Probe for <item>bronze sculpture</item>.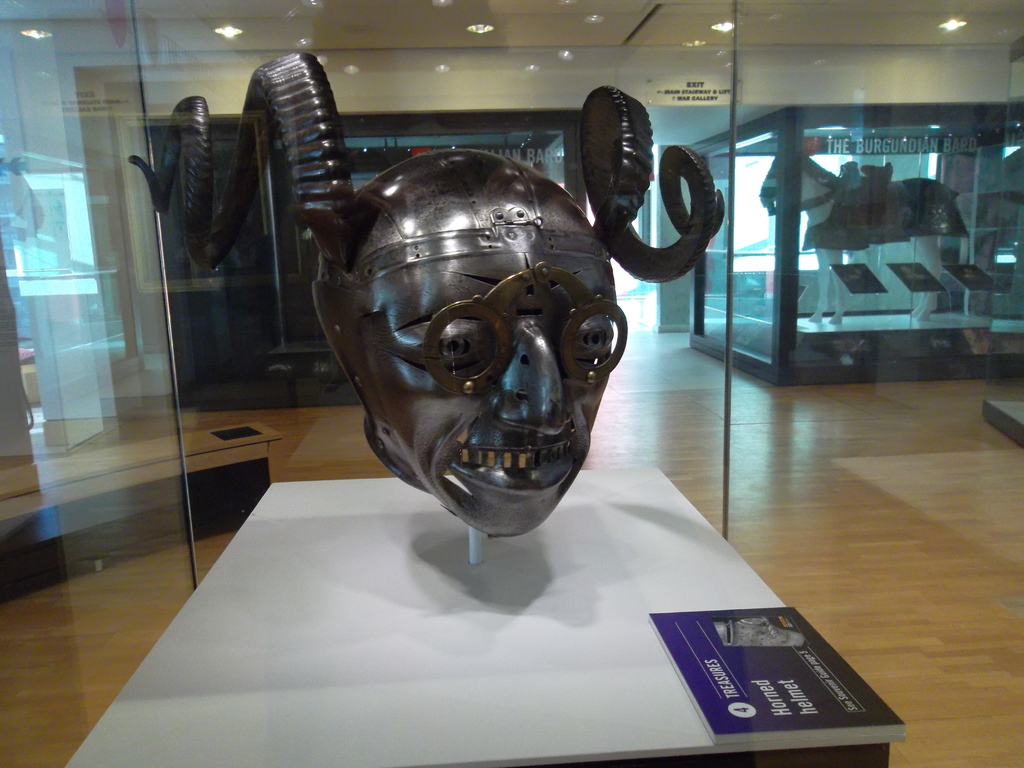
Probe result: (x1=125, y1=47, x2=726, y2=543).
